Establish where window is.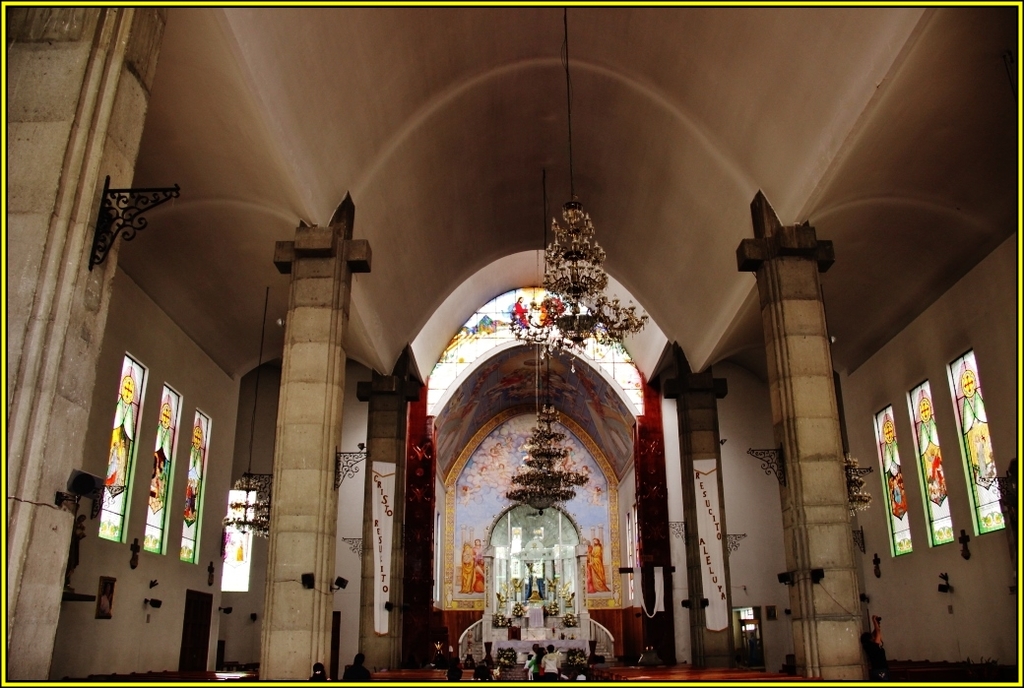
Established at {"left": 100, "top": 356, "right": 150, "bottom": 540}.
